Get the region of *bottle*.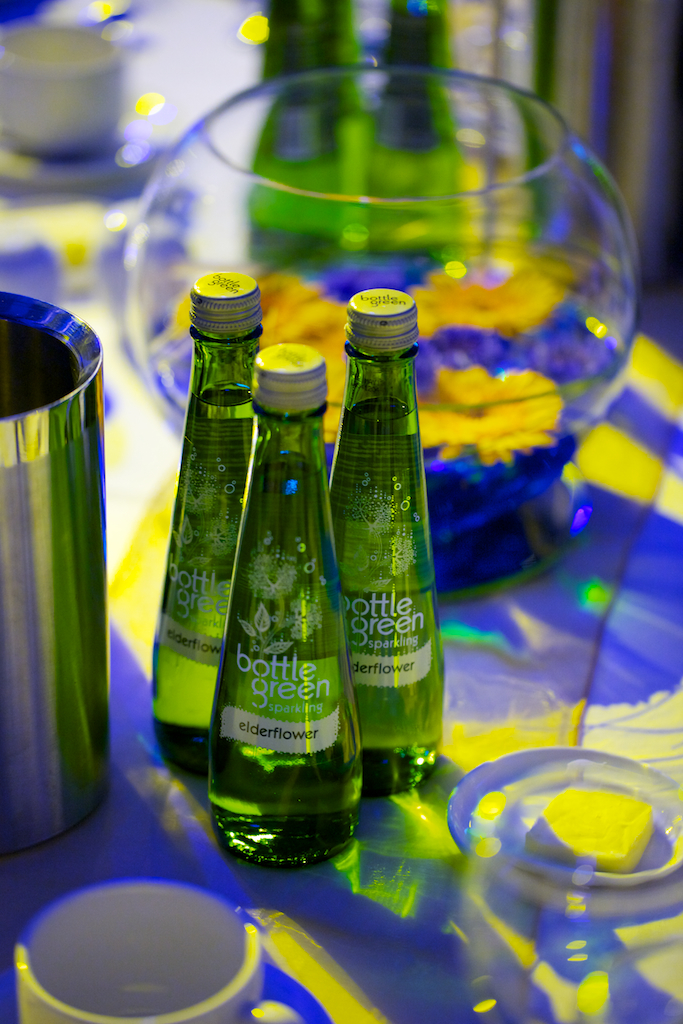
pyautogui.locateOnScreen(144, 269, 270, 787).
